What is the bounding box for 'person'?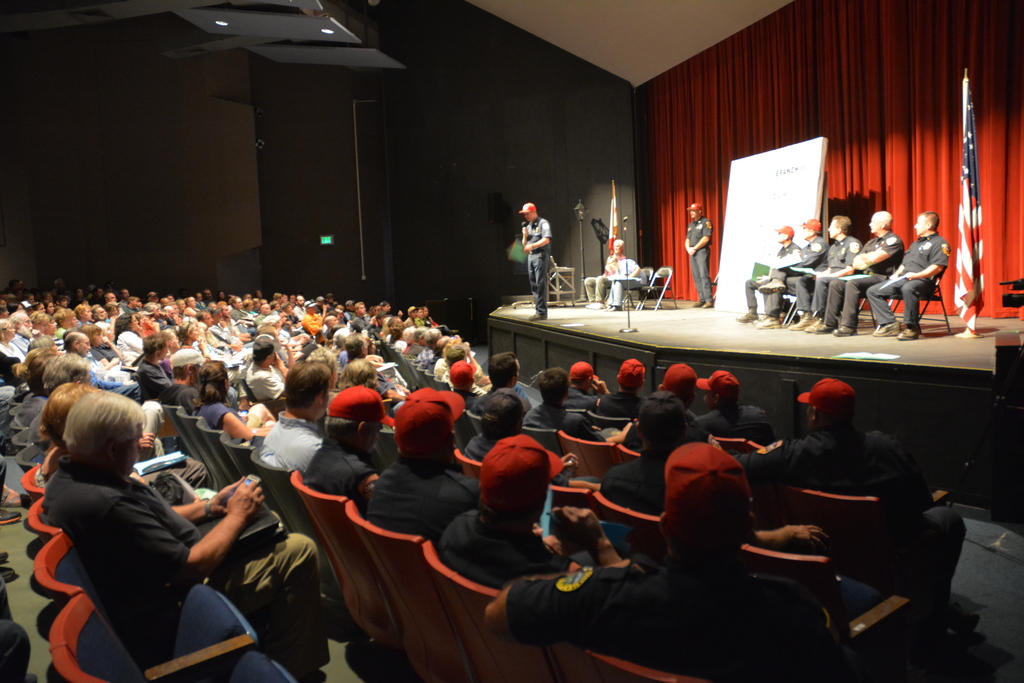
bbox=(778, 222, 833, 317).
